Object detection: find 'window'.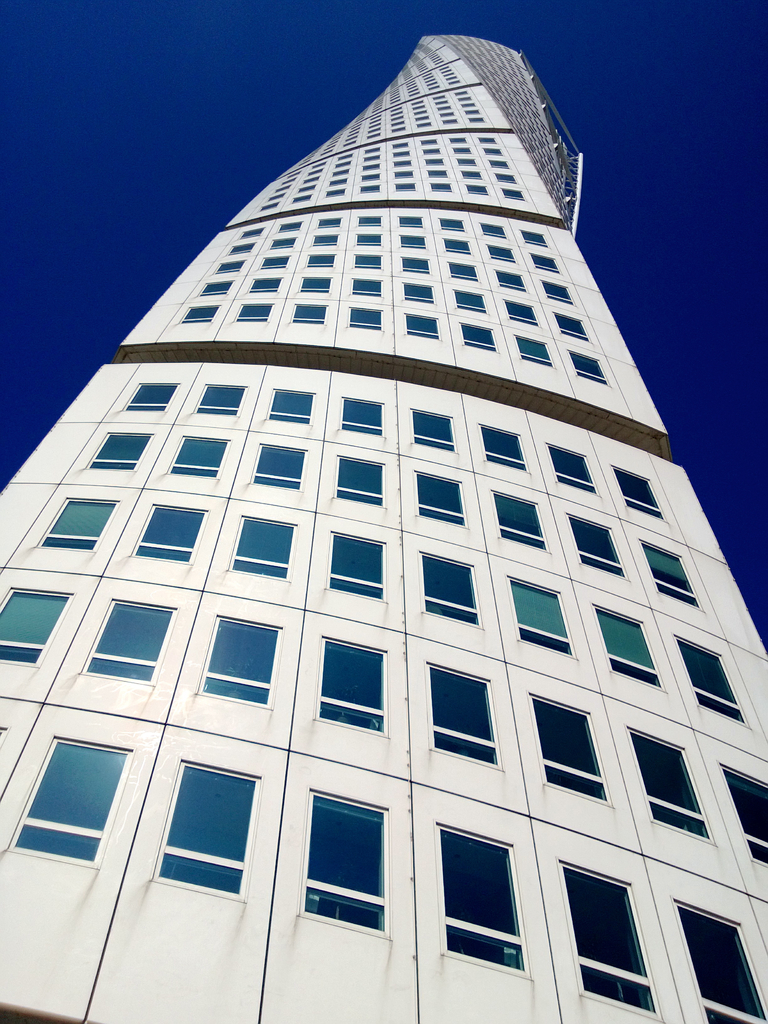
box=[569, 509, 628, 578].
